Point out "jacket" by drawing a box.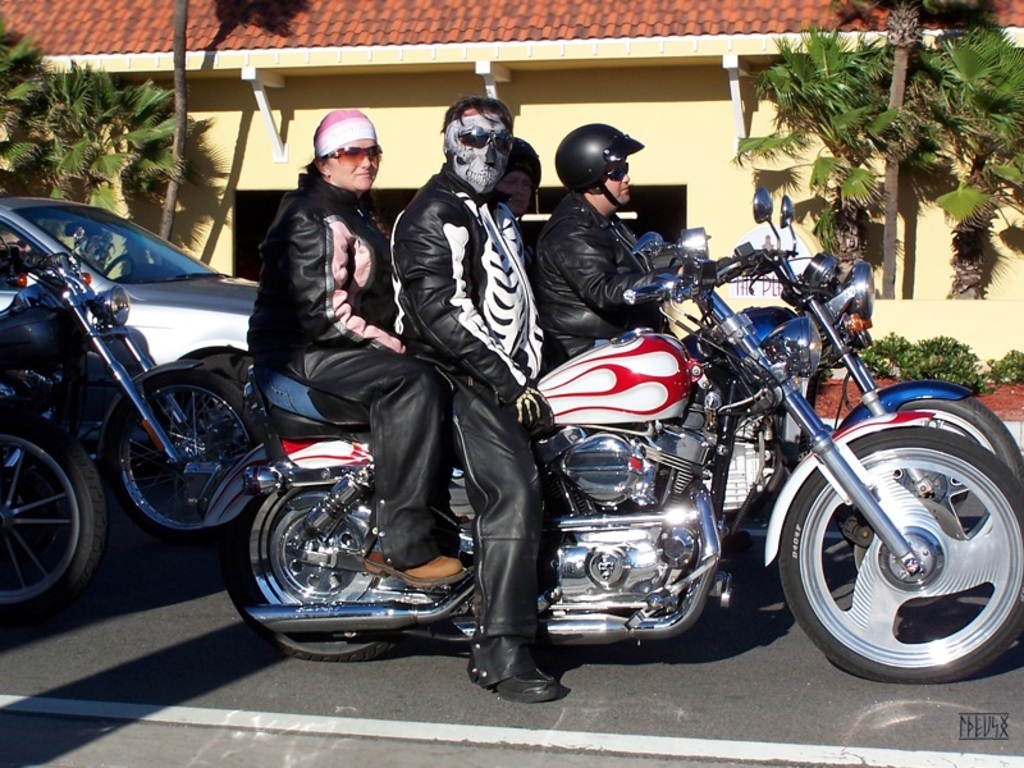
pyautogui.locateOnScreen(383, 159, 562, 407).
